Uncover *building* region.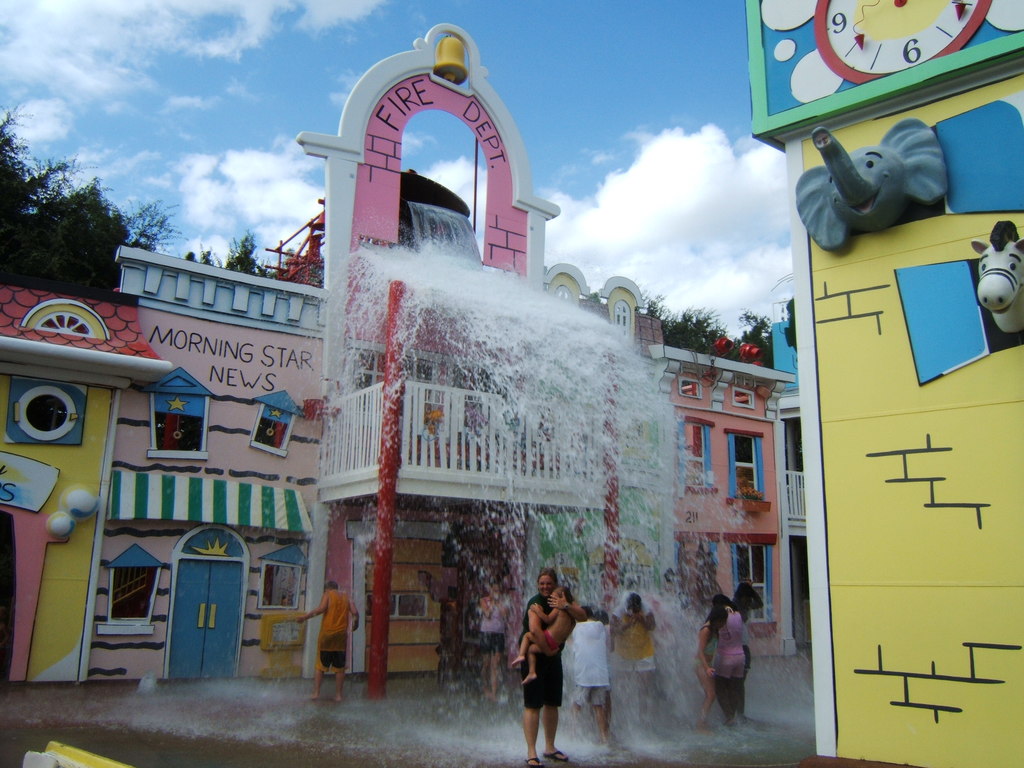
Uncovered: (x1=540, y1=262, x2=666, y2=678).
